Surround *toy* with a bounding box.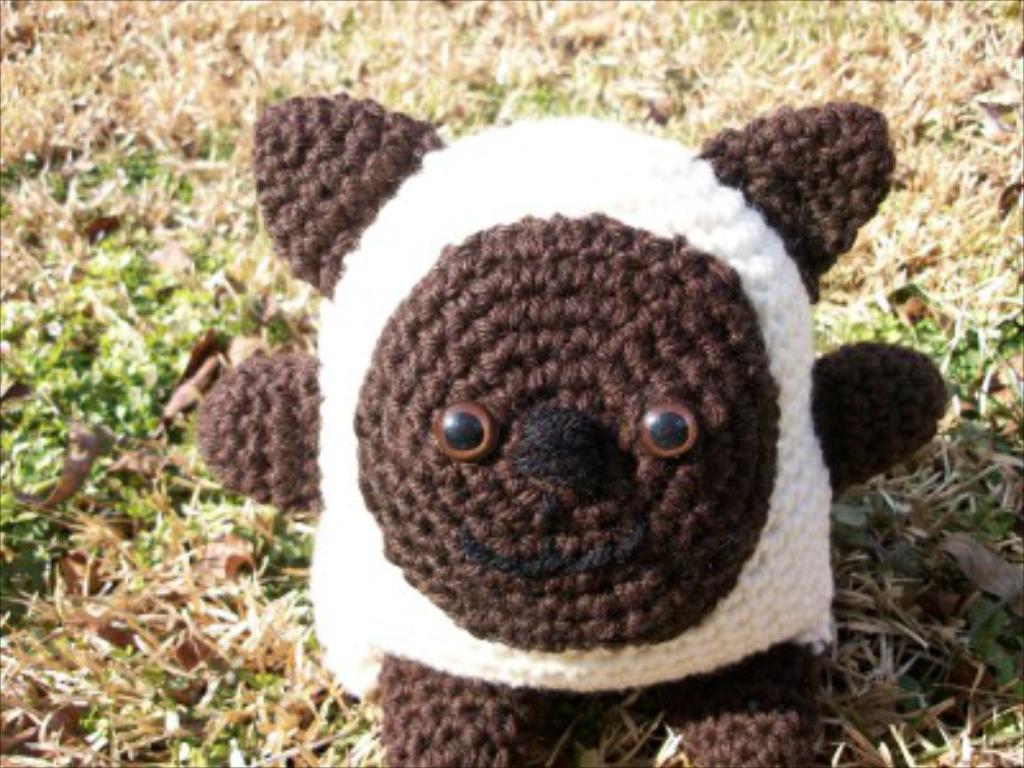
rect(156, 118, 968, 727).
